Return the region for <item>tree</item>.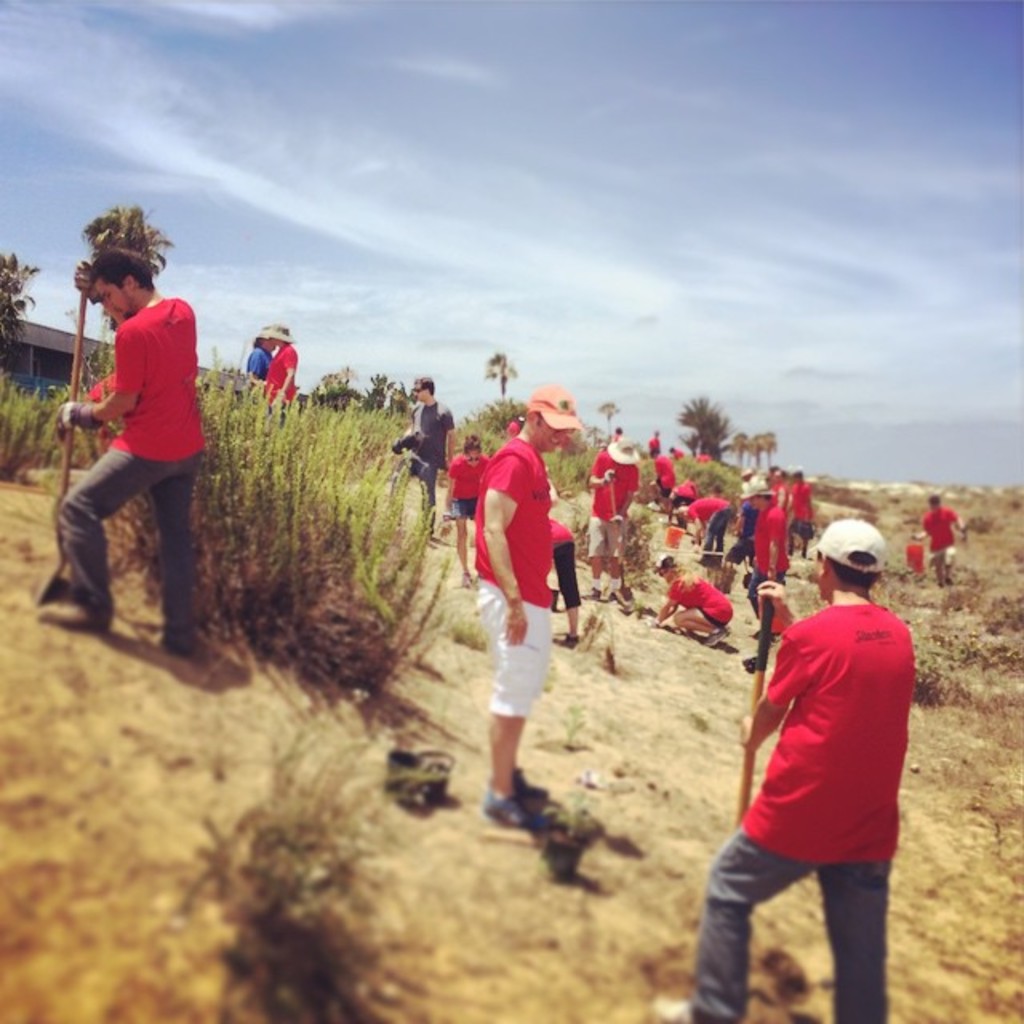
392 368 411 418.
